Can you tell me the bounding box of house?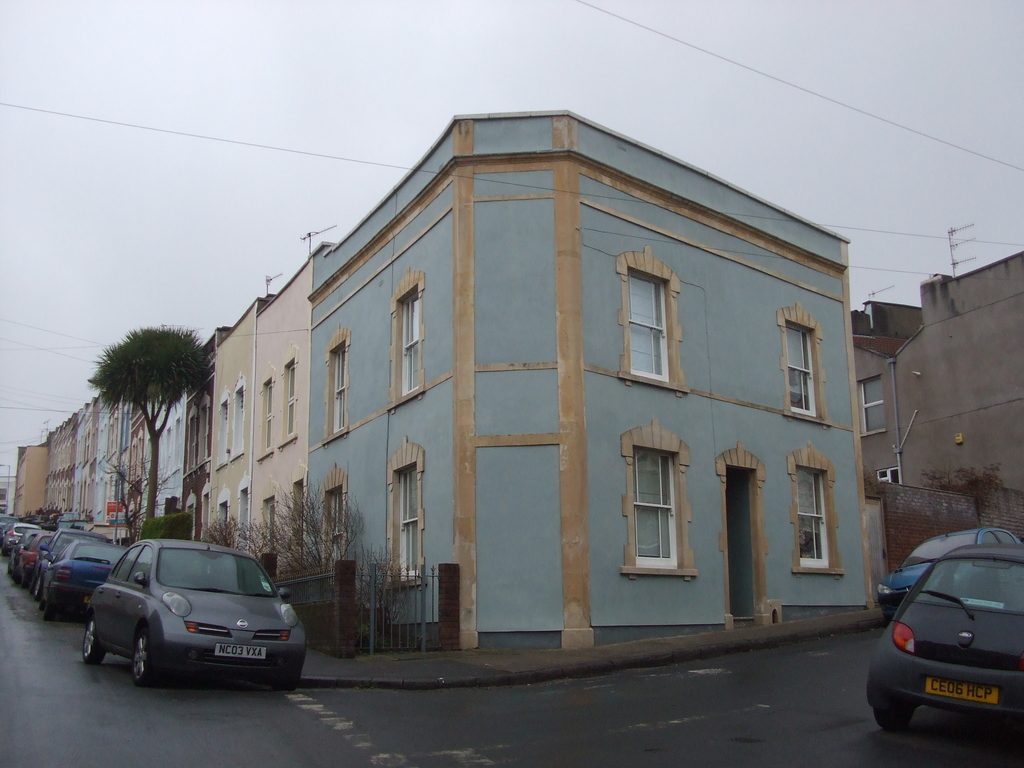
210,300,267,547.
